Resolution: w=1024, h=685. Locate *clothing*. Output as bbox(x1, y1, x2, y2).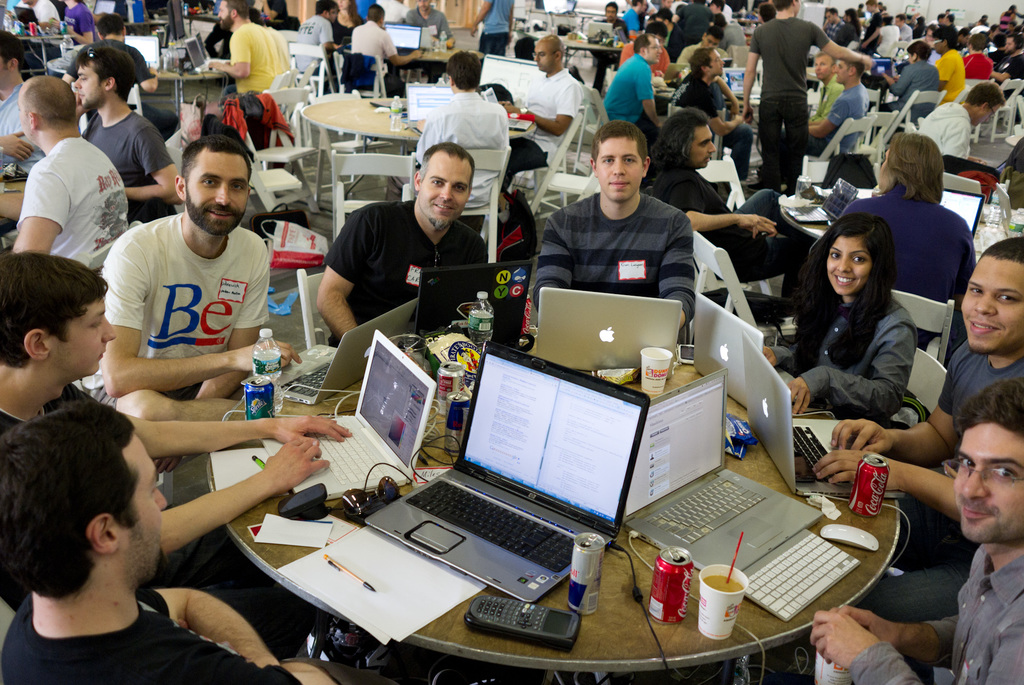
bbox(6, 588, 303, 684).
